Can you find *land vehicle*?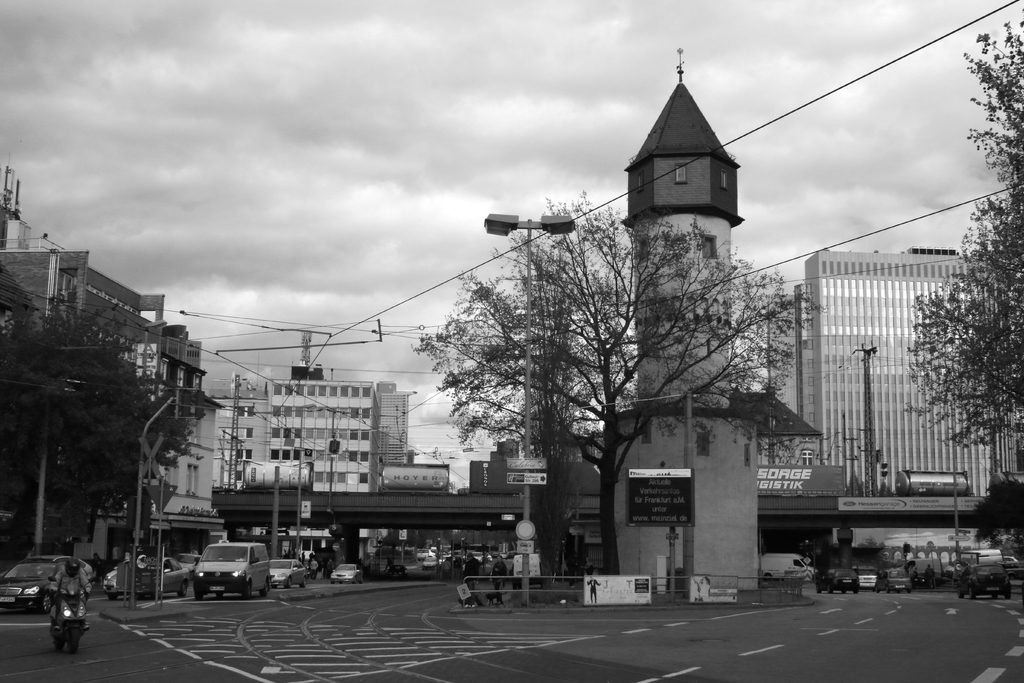
Yes, bounding box: <region>512, 552, 542, 586</region>.
